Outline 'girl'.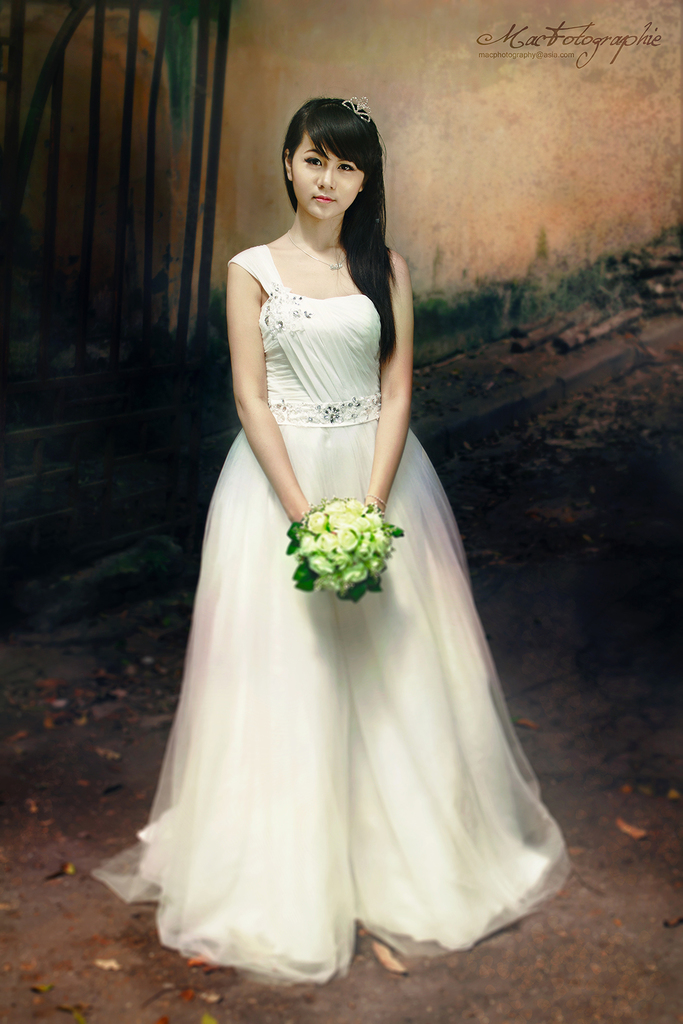
Outline: [x1=77, y1=87, x2=574, y2=988].
